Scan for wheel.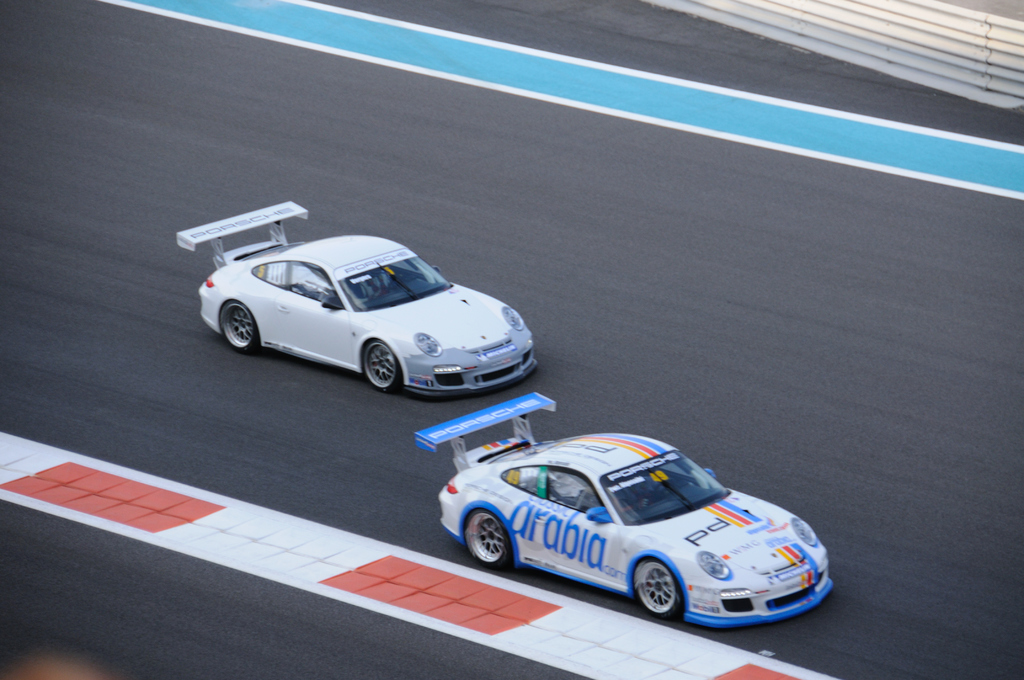
Scan result: rect(219, 303, 262, 347).
